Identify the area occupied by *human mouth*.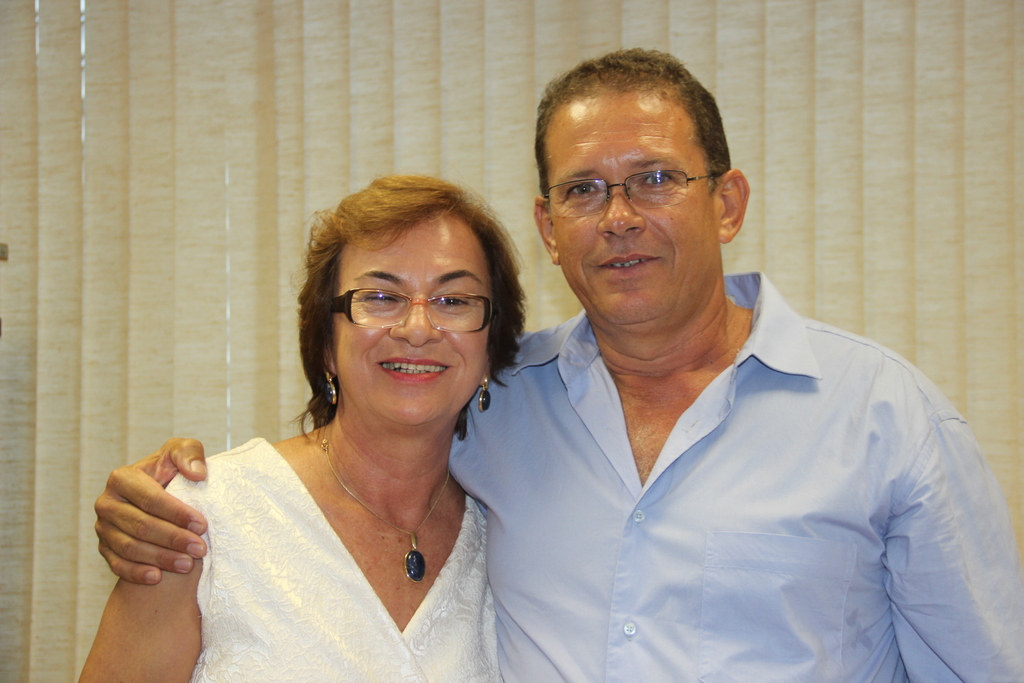
Area: <bbox>379, 358, 454, 381</bbox>.
